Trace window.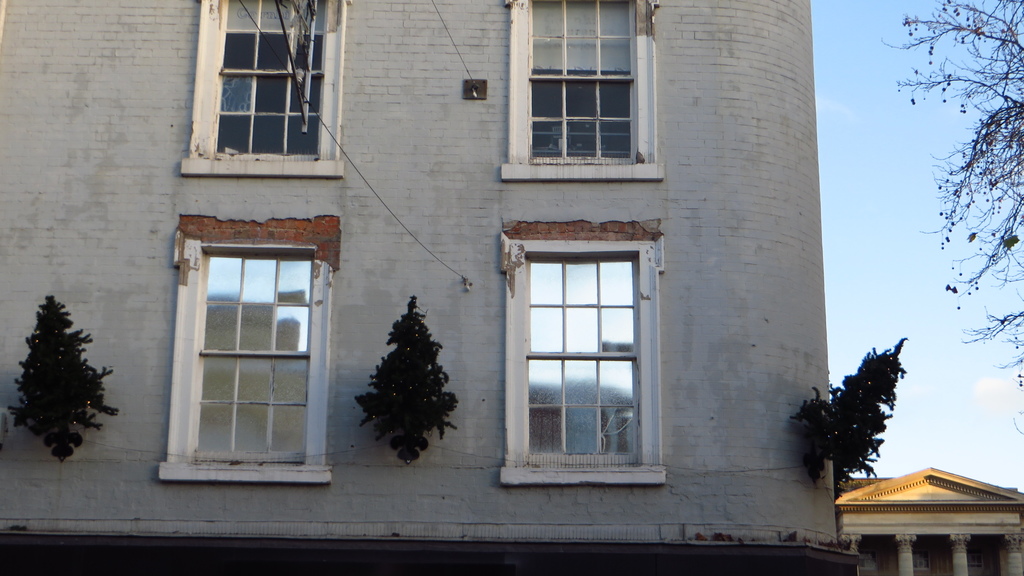
Traced to (x1=148, y1=200, x2=326, y2=475).
